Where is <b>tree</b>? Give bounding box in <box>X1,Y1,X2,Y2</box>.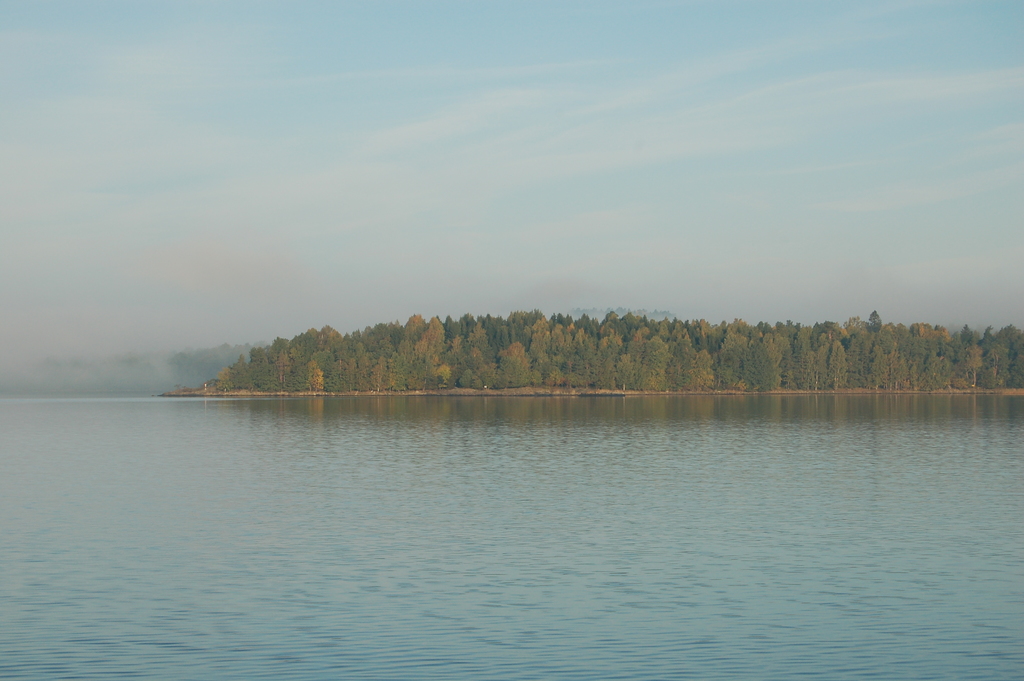
<box>844,316,871,334</box>.
